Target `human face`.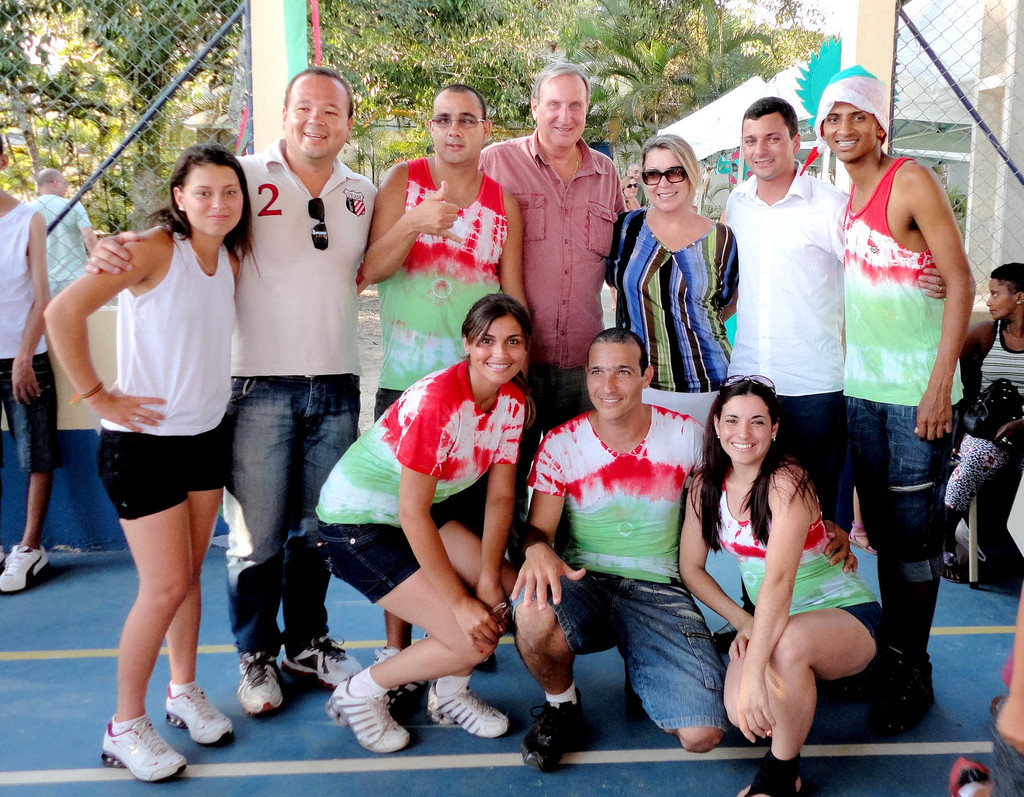
Target region: region(431, 98, 485, 163).
